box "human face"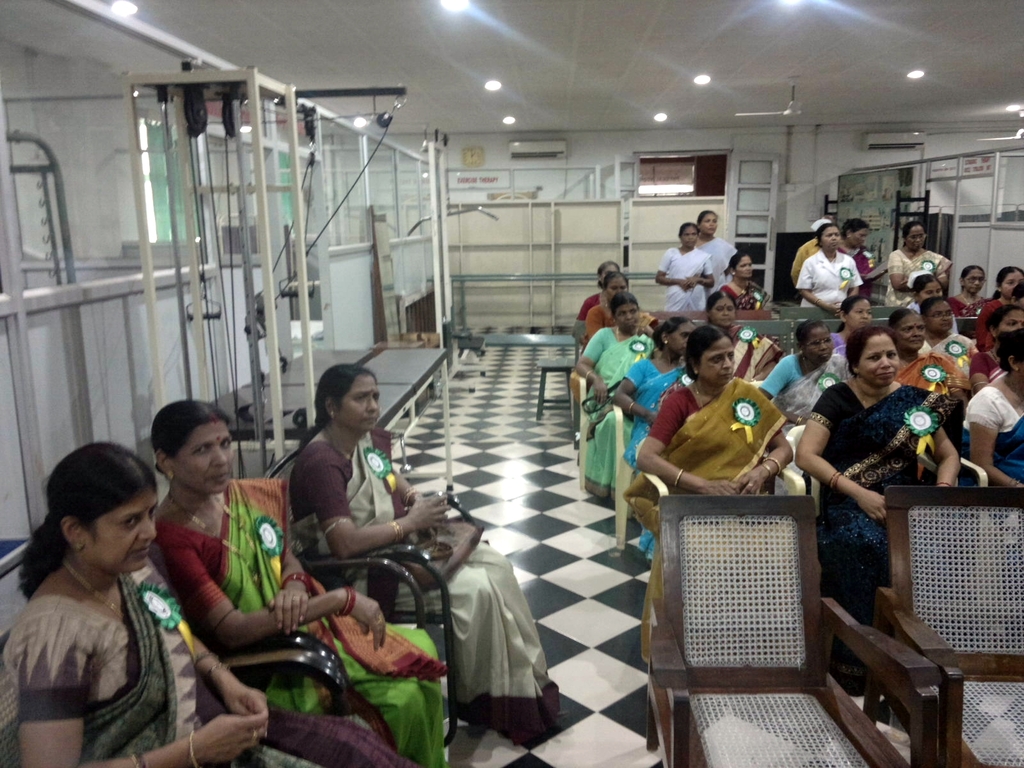
<box>901,317,926,352</box>
